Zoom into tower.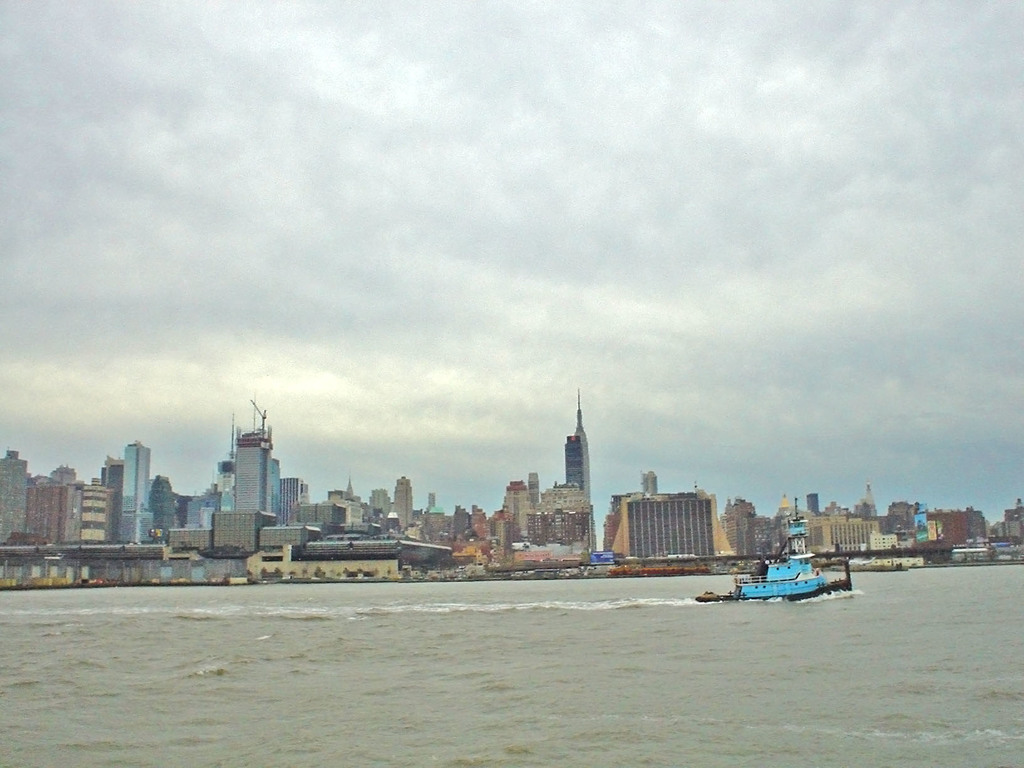
Zoom target: x1=121, y1=445, x2=149, y2=544.
